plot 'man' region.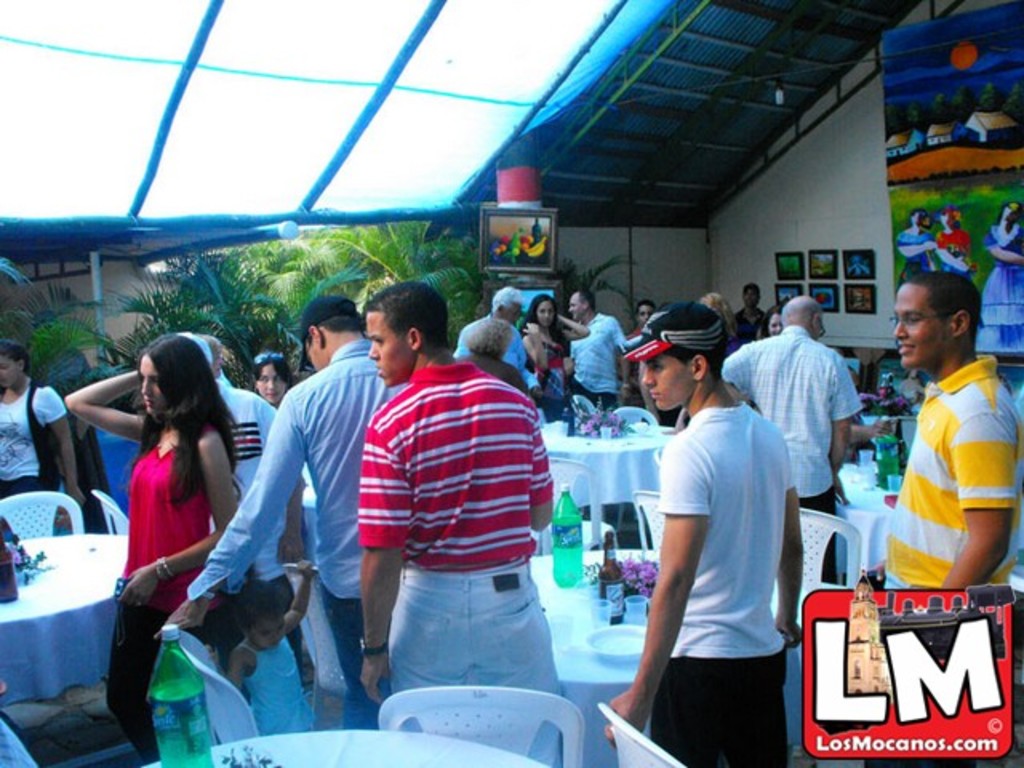
Plotted at left=886, top=269, right=1022, bottom=589.
